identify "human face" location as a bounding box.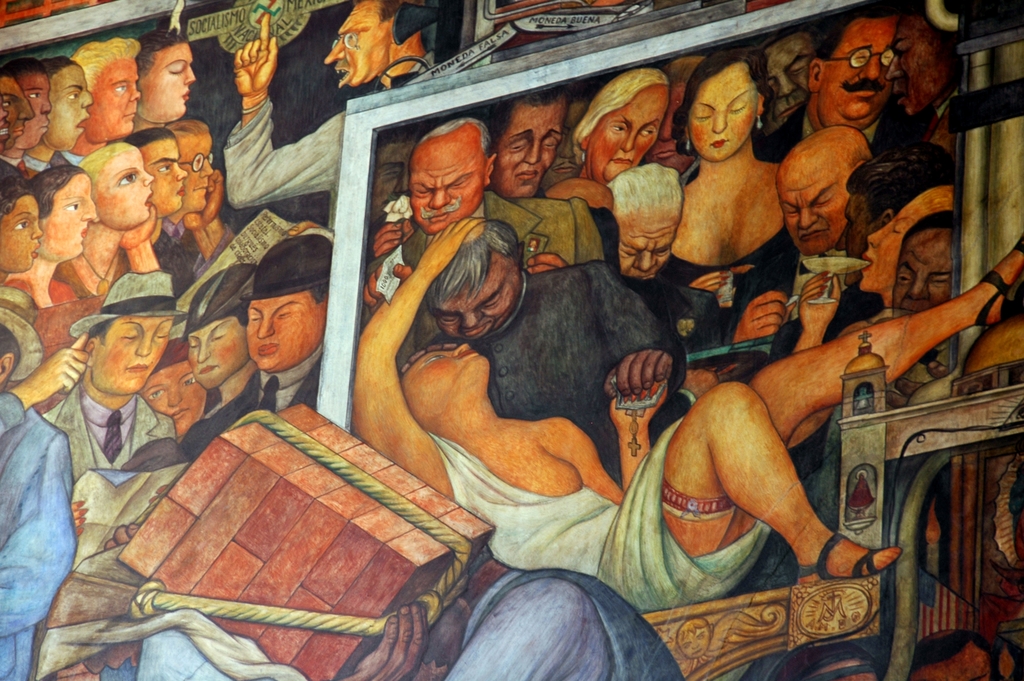
408, 136, 482, 236.
